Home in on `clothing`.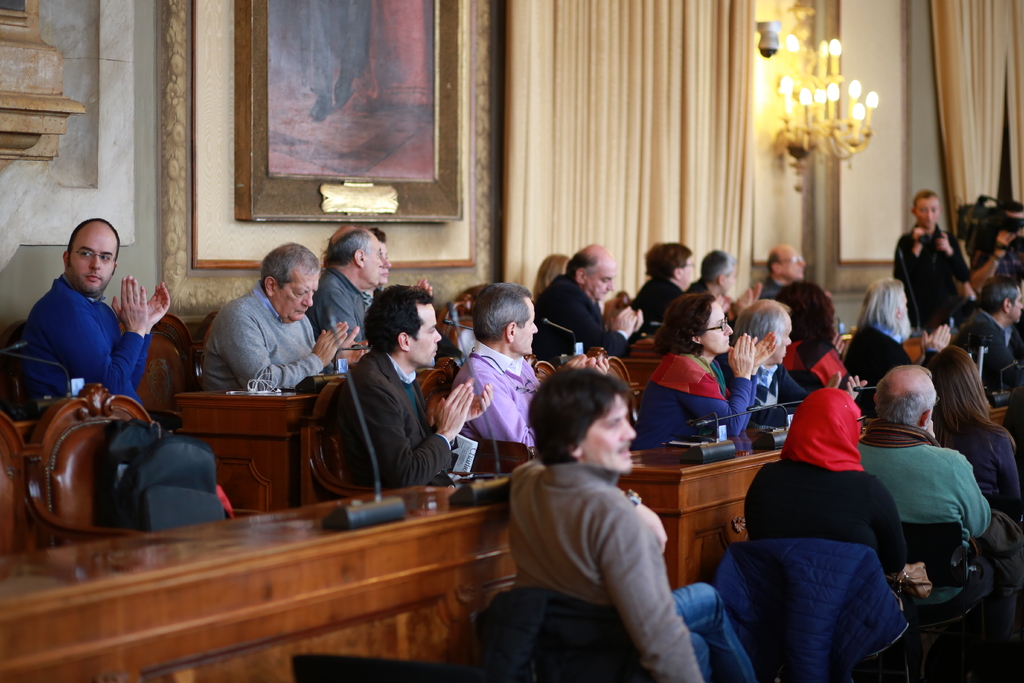
Homed in at select_region(445, 320, 540, 454).
